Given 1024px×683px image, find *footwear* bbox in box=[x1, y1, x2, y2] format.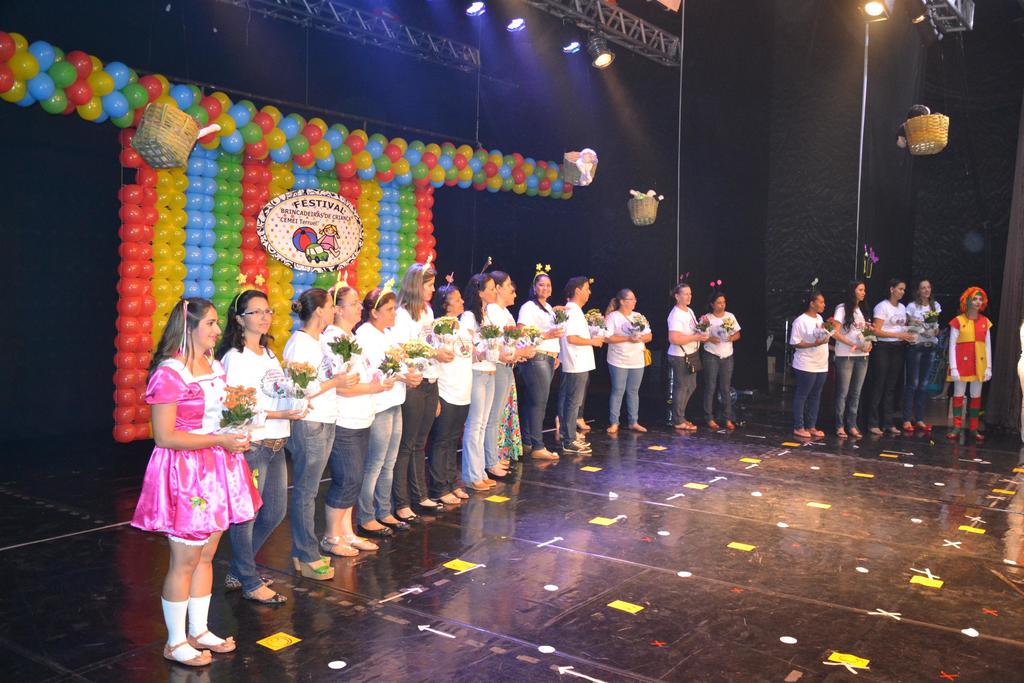
box=[851, 427, 860, 440].
